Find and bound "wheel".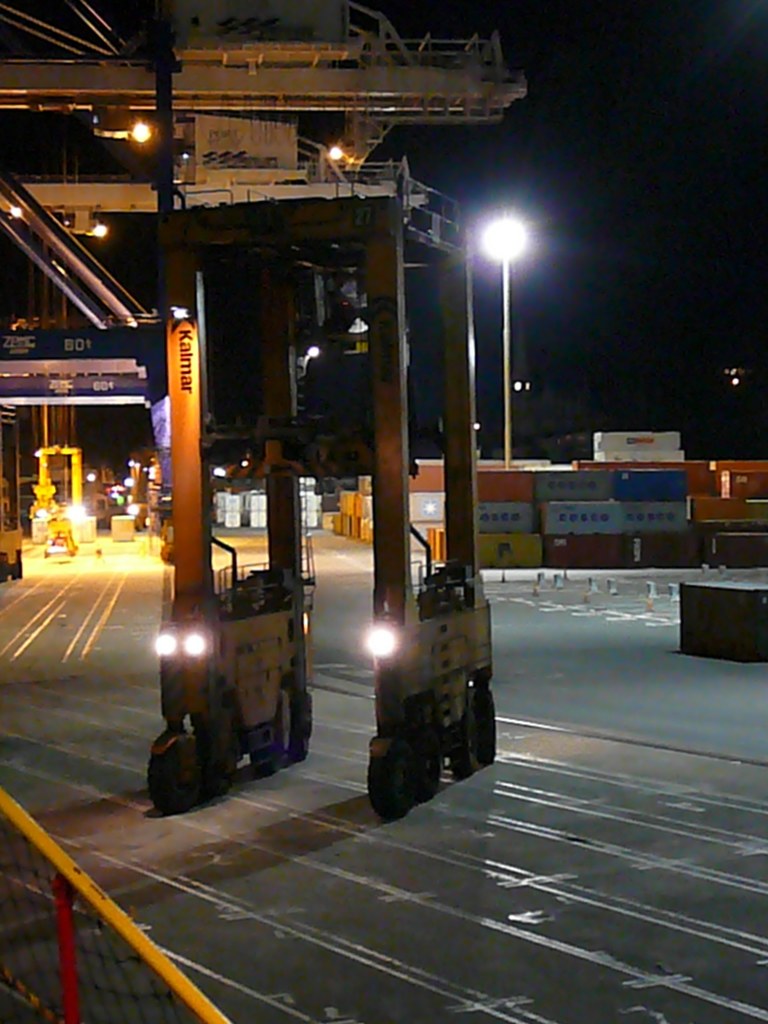
Bound: detection(366, 735, 415, 825).
